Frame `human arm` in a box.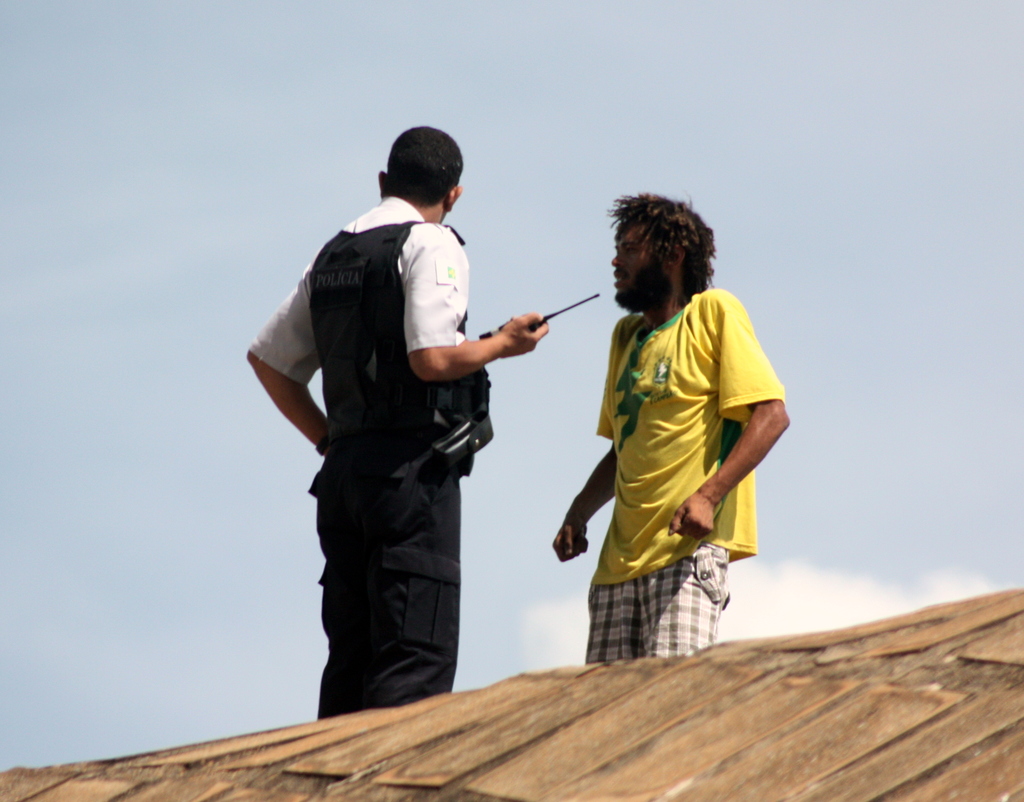
[235,254,347,522].
